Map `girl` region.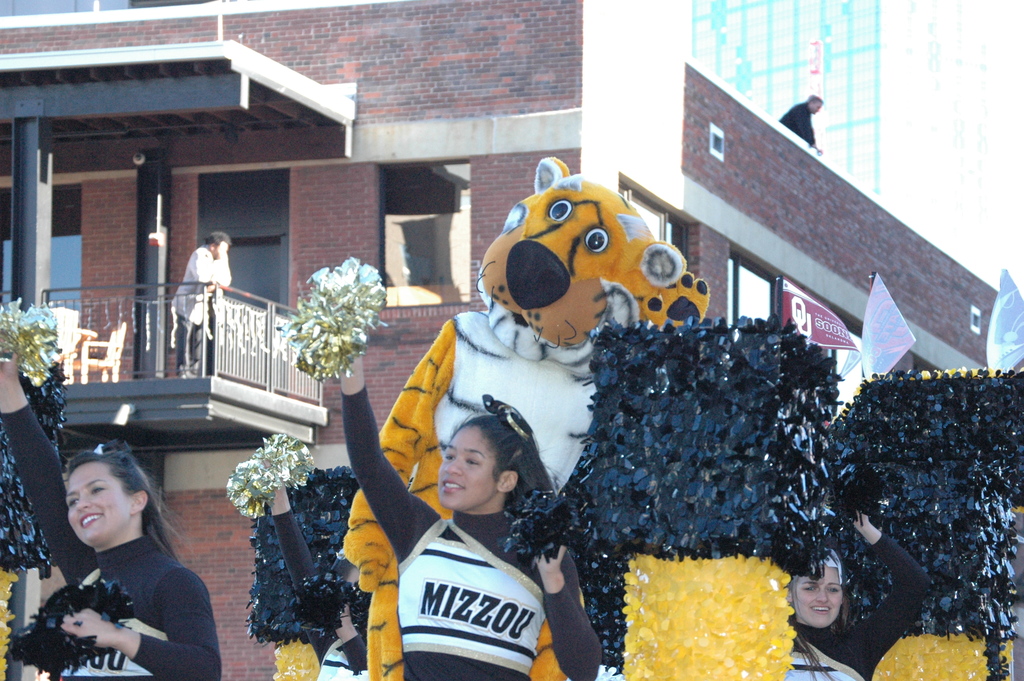
Mapped to bbox(1, 354, 221, 680).
